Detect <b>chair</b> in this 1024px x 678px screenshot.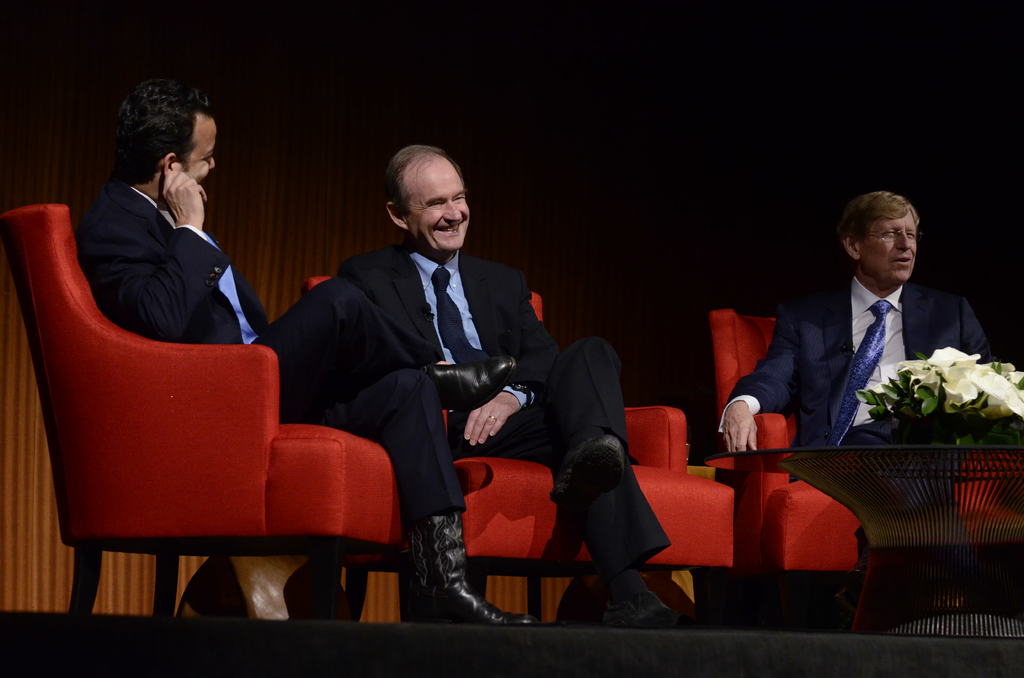
Detection: [302,281,726,625].
